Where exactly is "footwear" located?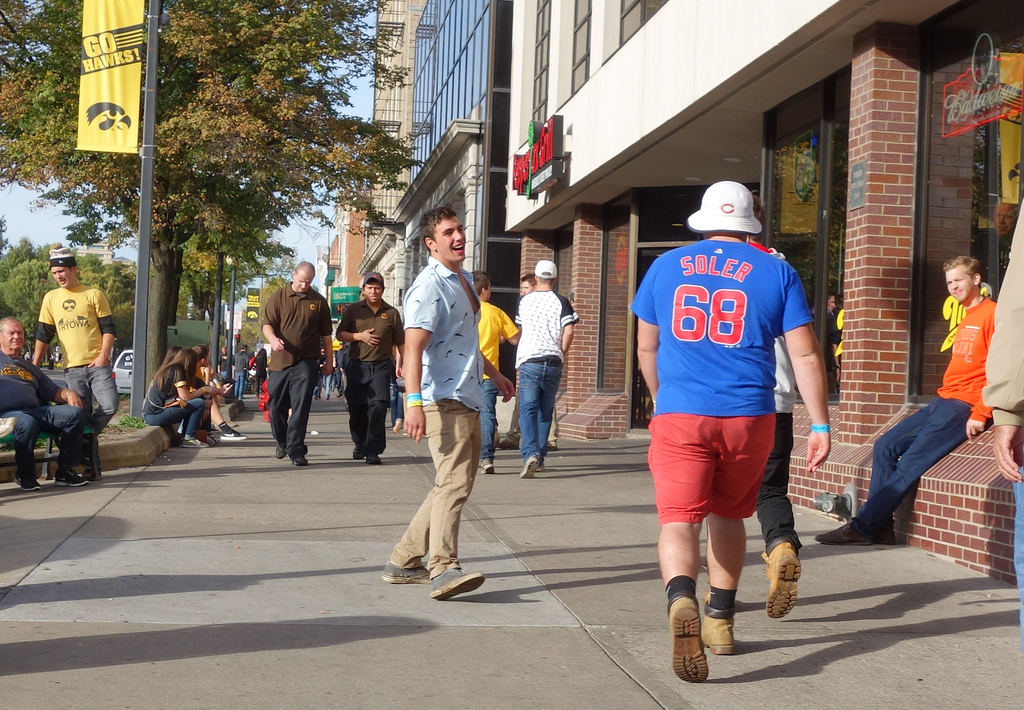
Its bounding box is 876, 523, 896, 547.
